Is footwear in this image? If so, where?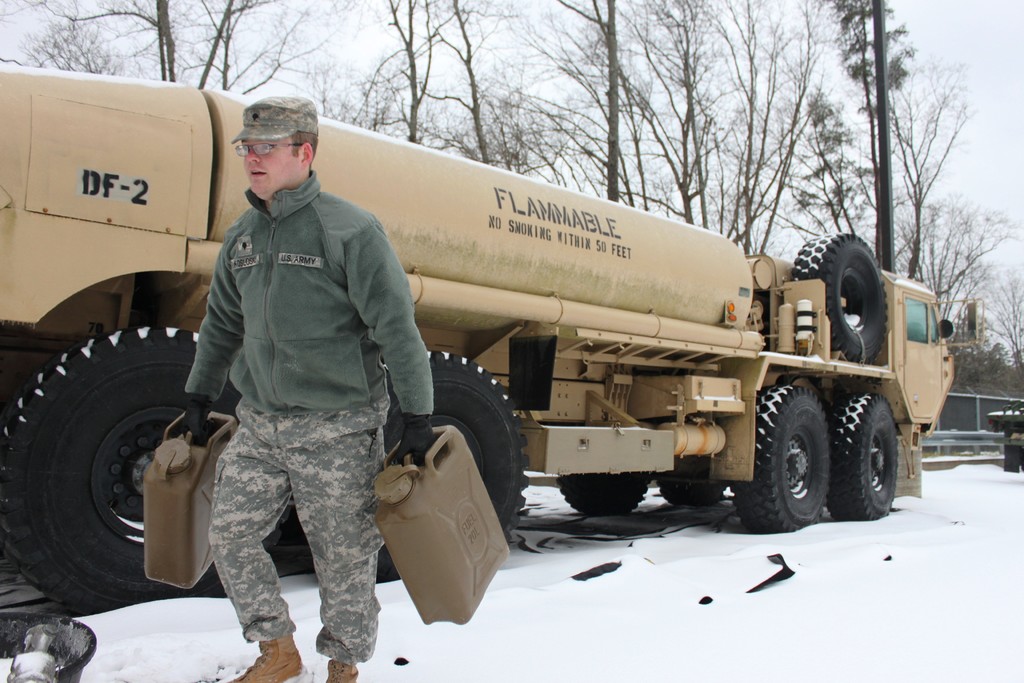
Yes, at region(325, 661, 364, 682).
